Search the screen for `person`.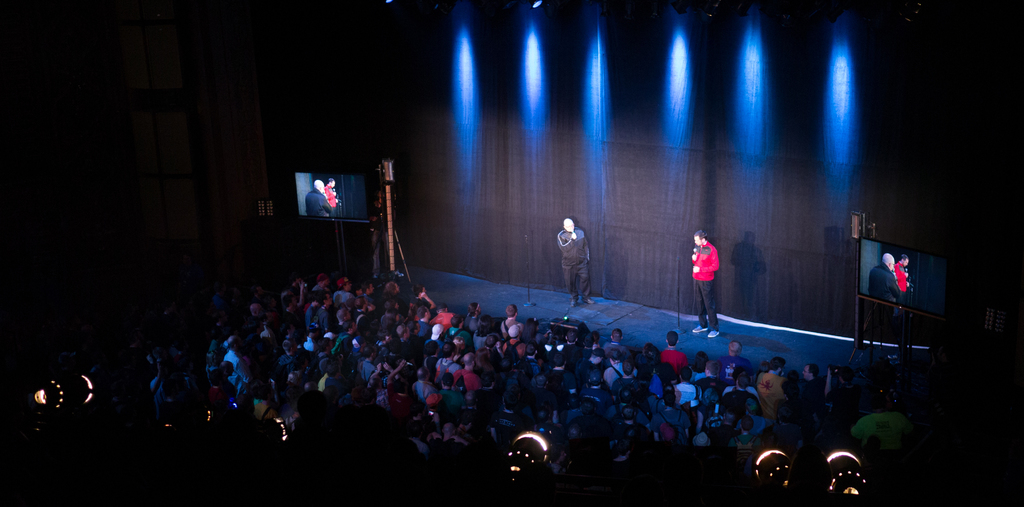
Found at rect(559, 214, 598, 310).
